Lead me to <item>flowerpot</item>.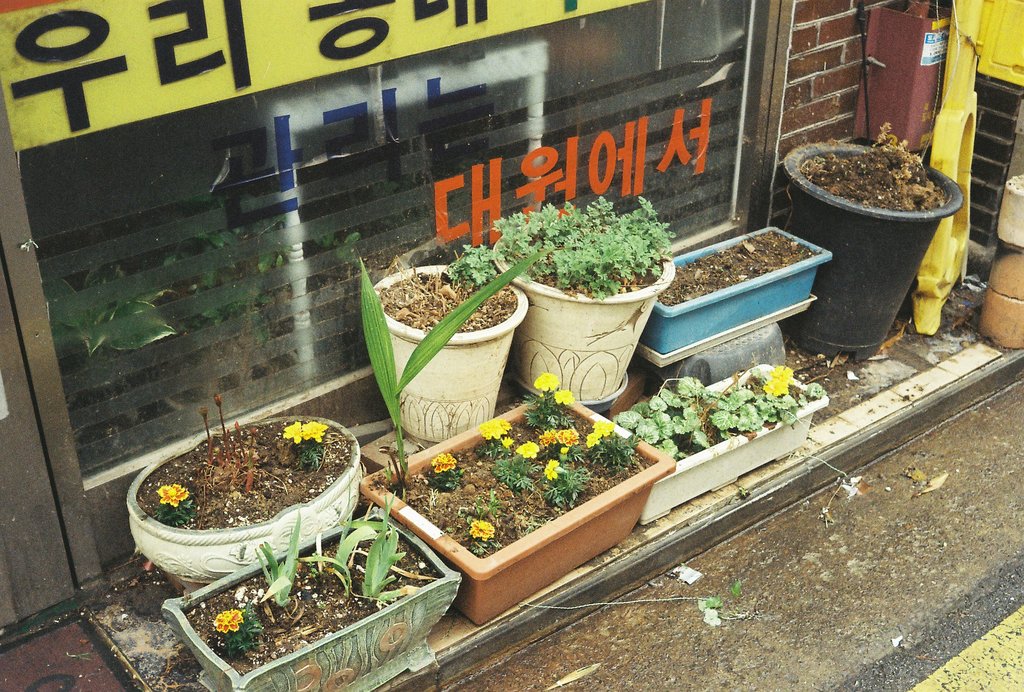
Lead to <box>147,428,367,584</box>.
